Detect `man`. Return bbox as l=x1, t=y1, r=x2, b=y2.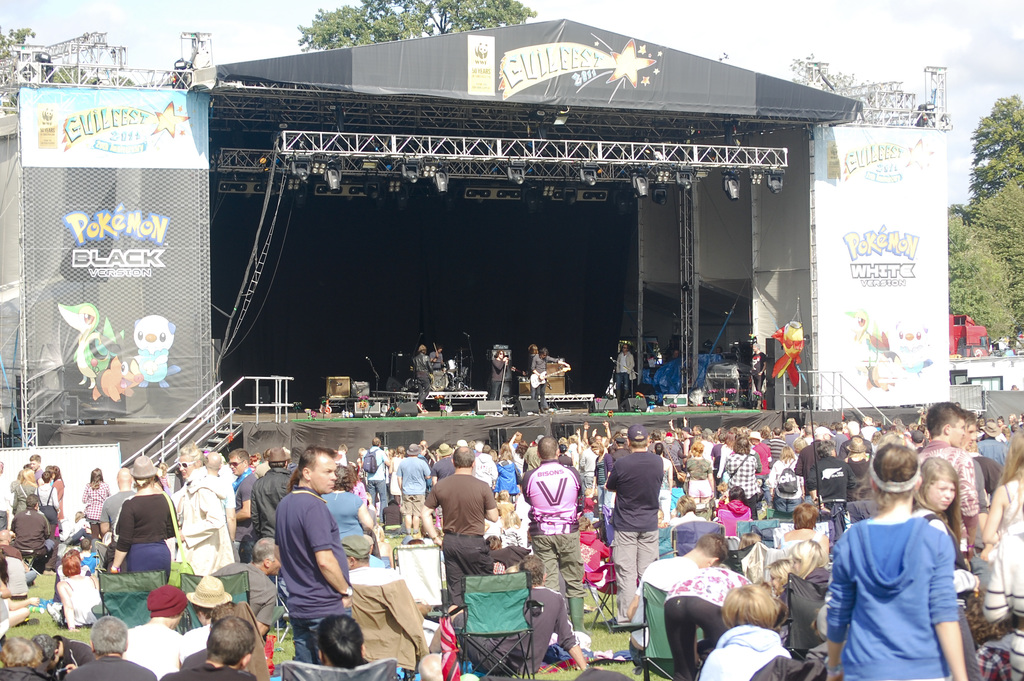
l=748, t=341, r=769, b=408.
